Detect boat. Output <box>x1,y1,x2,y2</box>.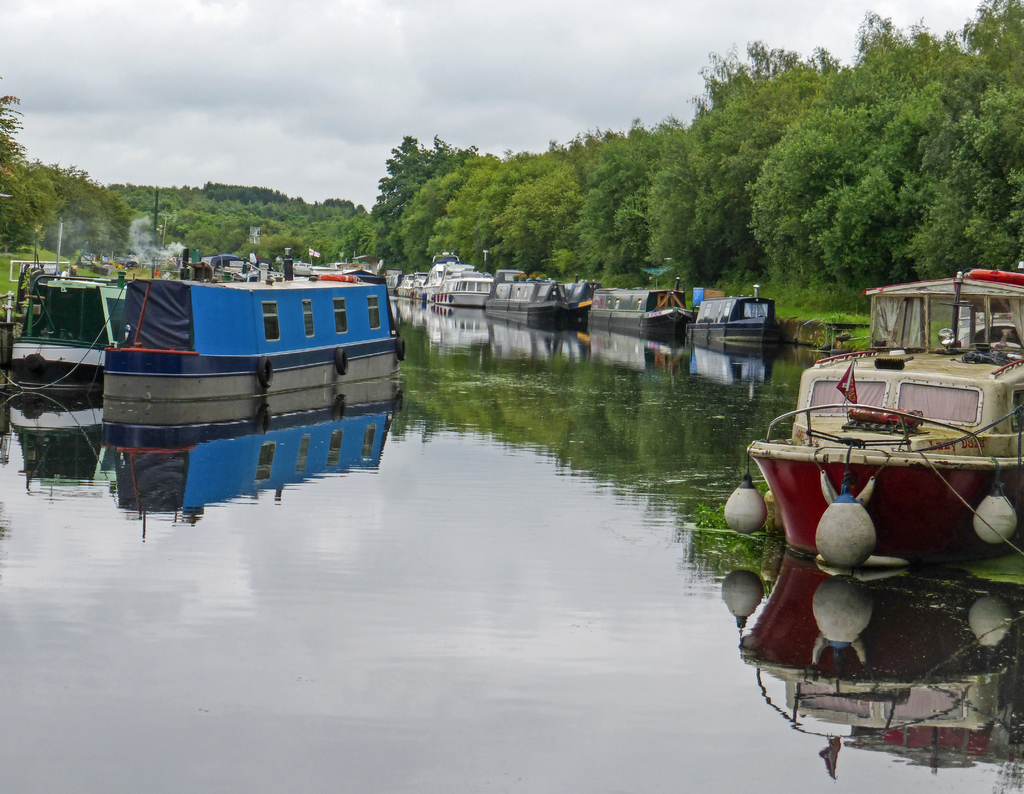
<box>357,253,391,277</box>.
